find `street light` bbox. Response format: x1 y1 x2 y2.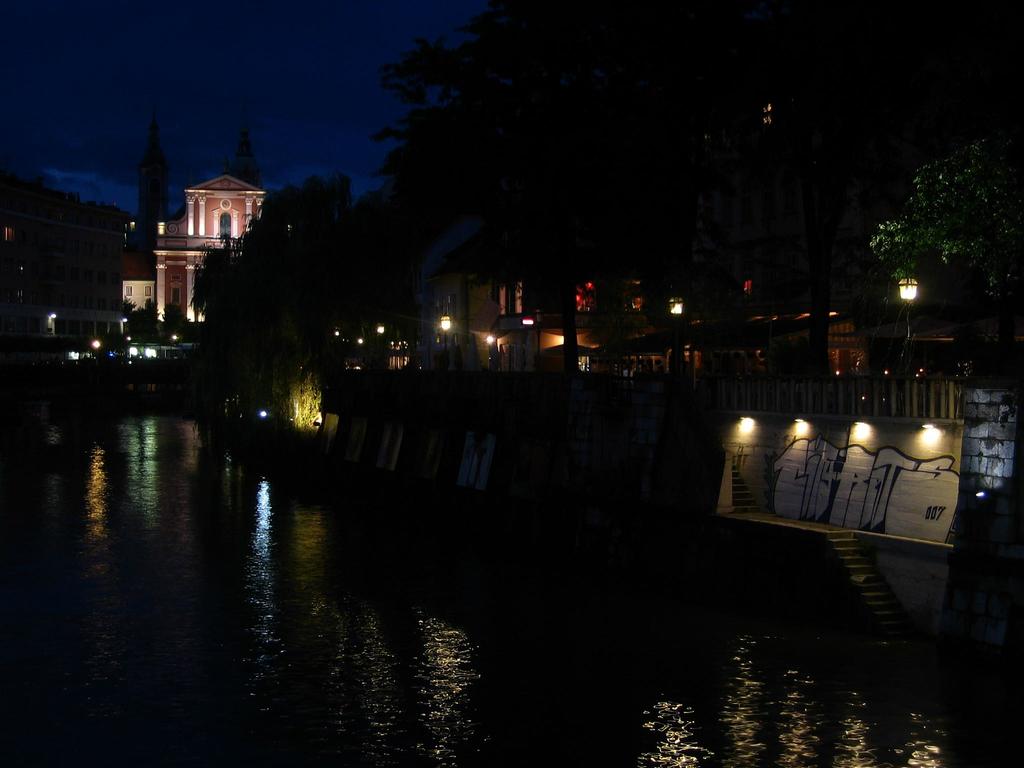
437 311 453 380.
